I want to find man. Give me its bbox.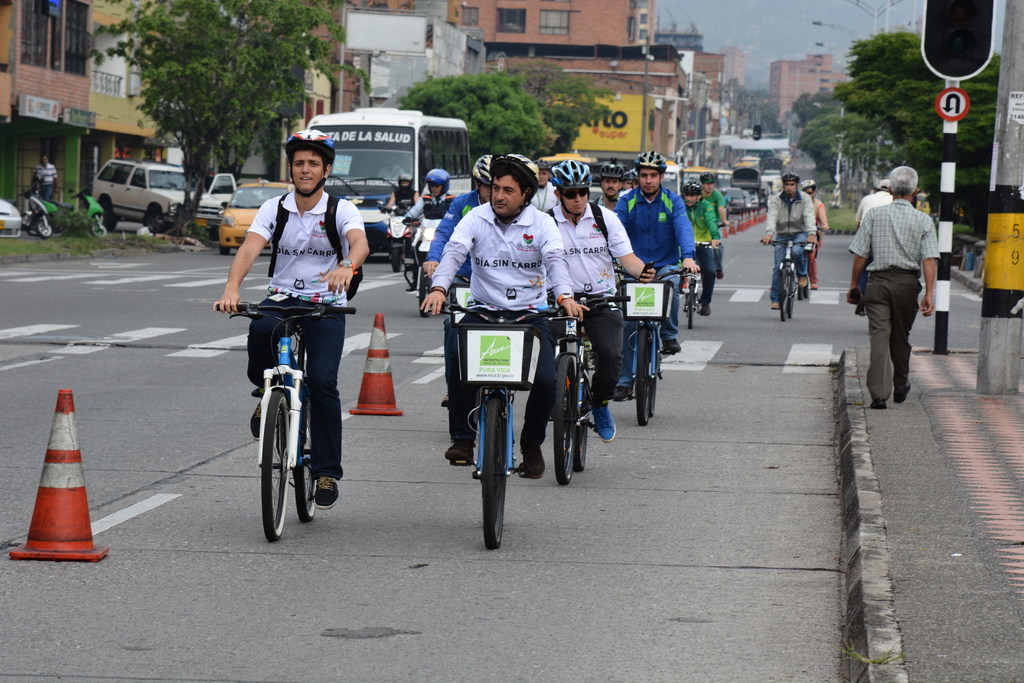
BBox(856, 161, 945, 407).
